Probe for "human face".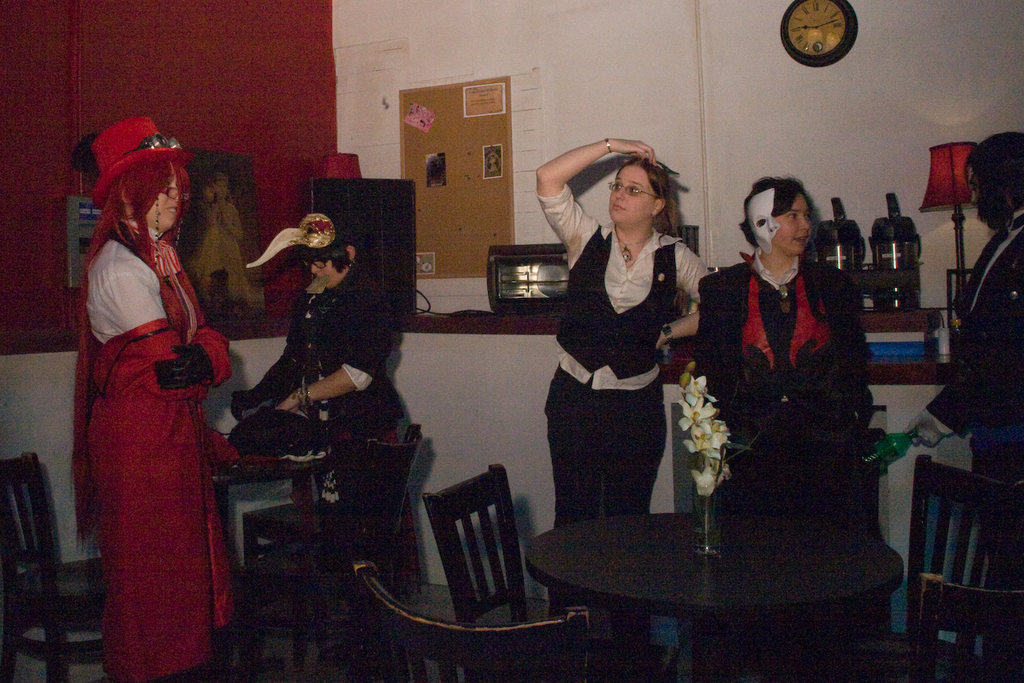
Probe result: region(612, 161, 655, 228).
